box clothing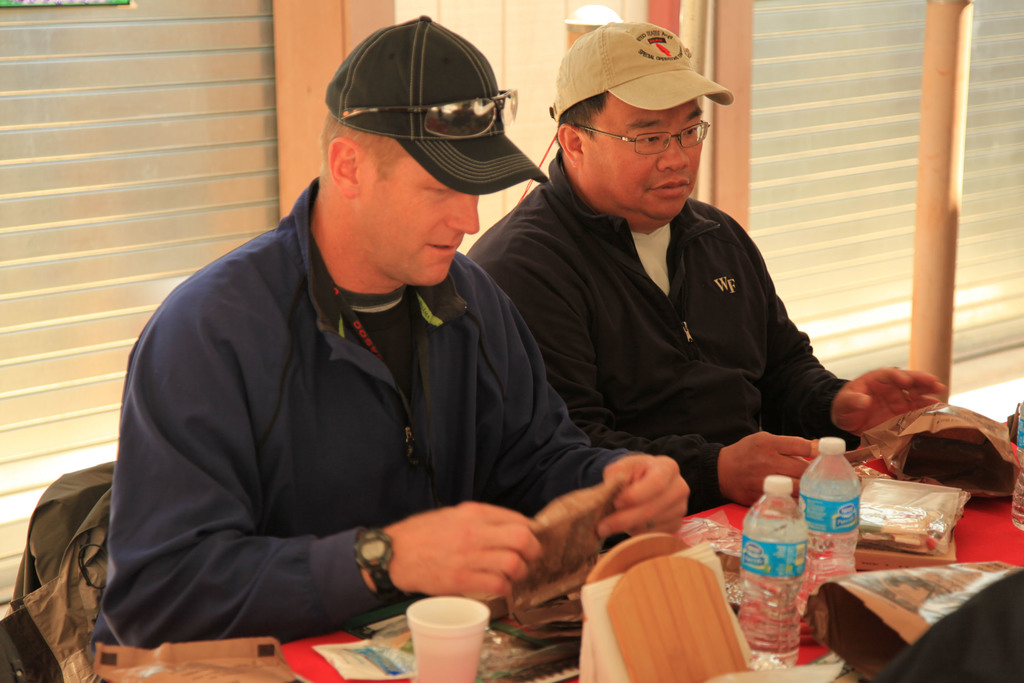
bbox=[468, 150, 849, 511]
